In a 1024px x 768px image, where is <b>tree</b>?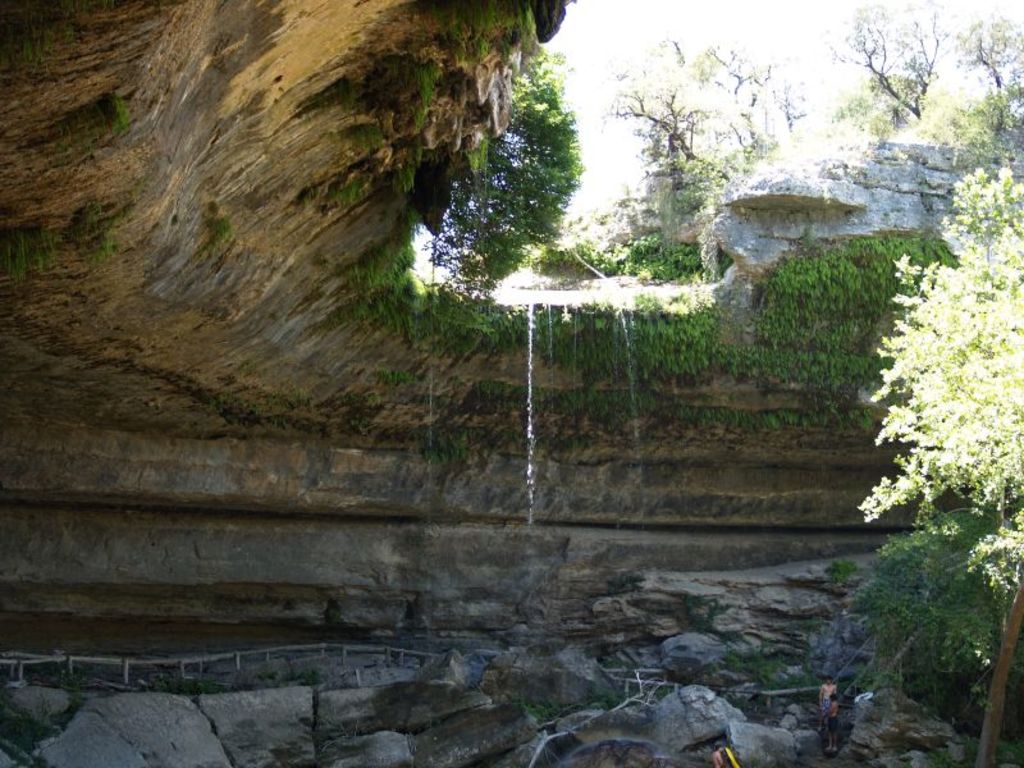
[x1=854, y1=160, x2=1023, y2=676].
